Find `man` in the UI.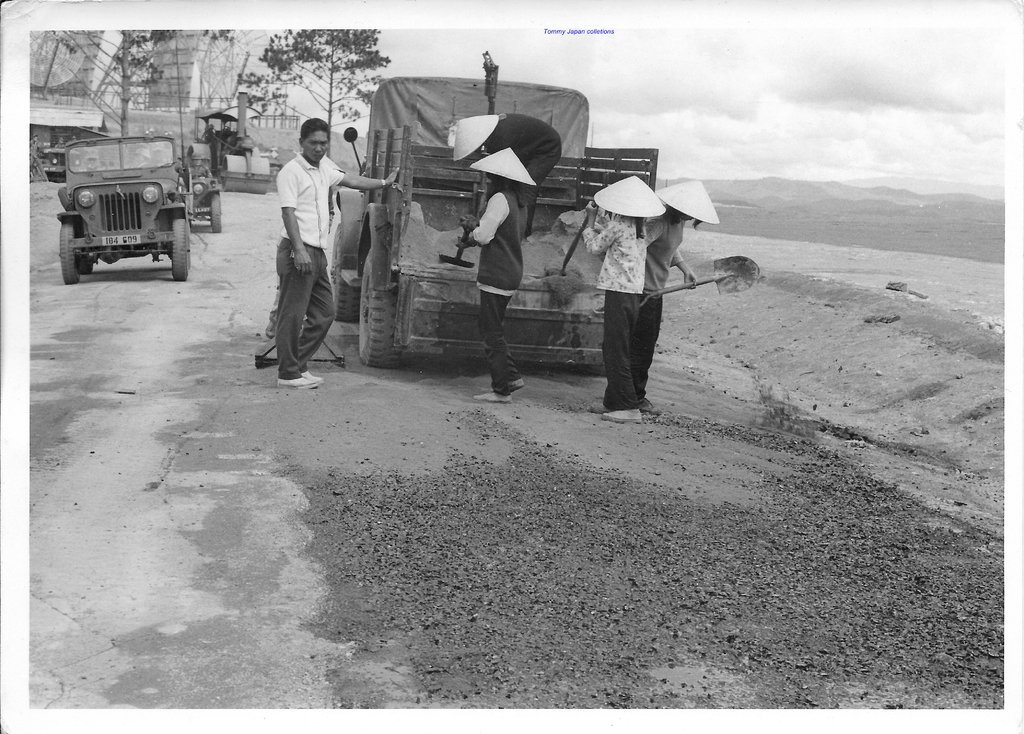
UI element at 257,137,343,388.
